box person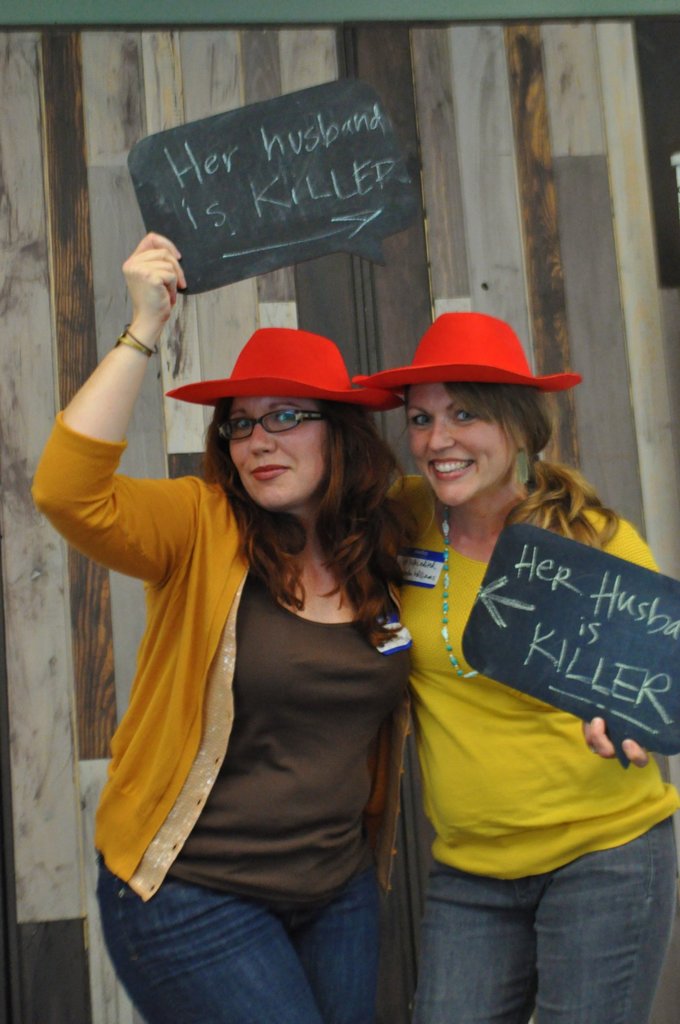
box(65, 270, 451, 989)
